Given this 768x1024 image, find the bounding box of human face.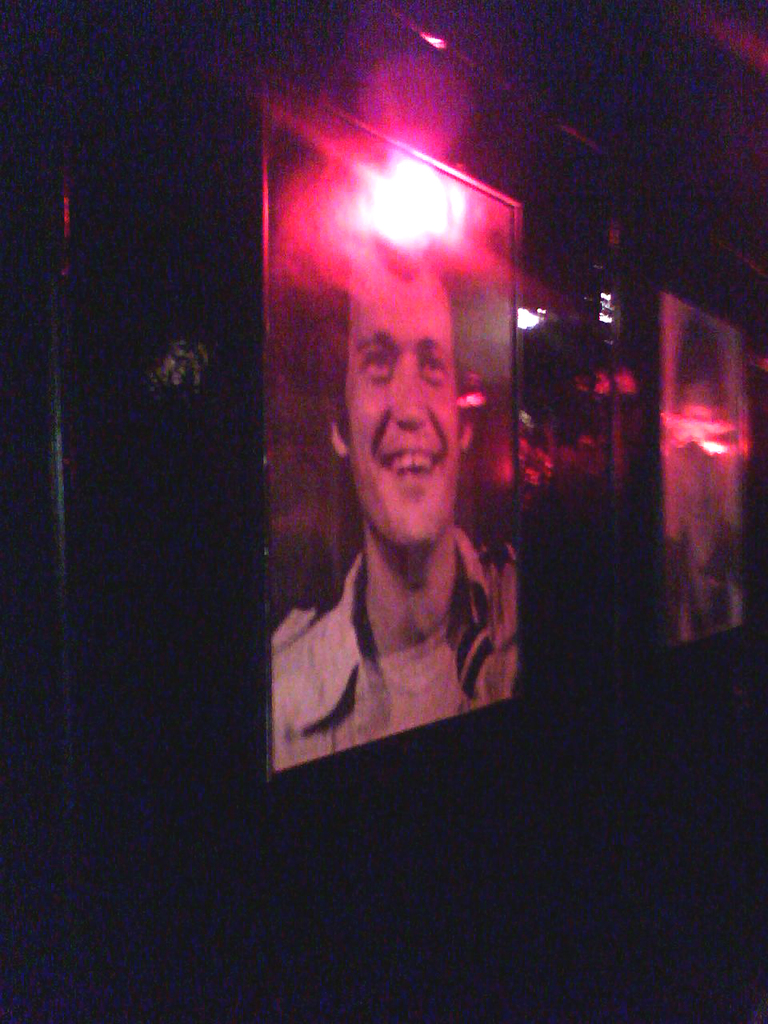
<region>343, 239, 462, 556</region>.
